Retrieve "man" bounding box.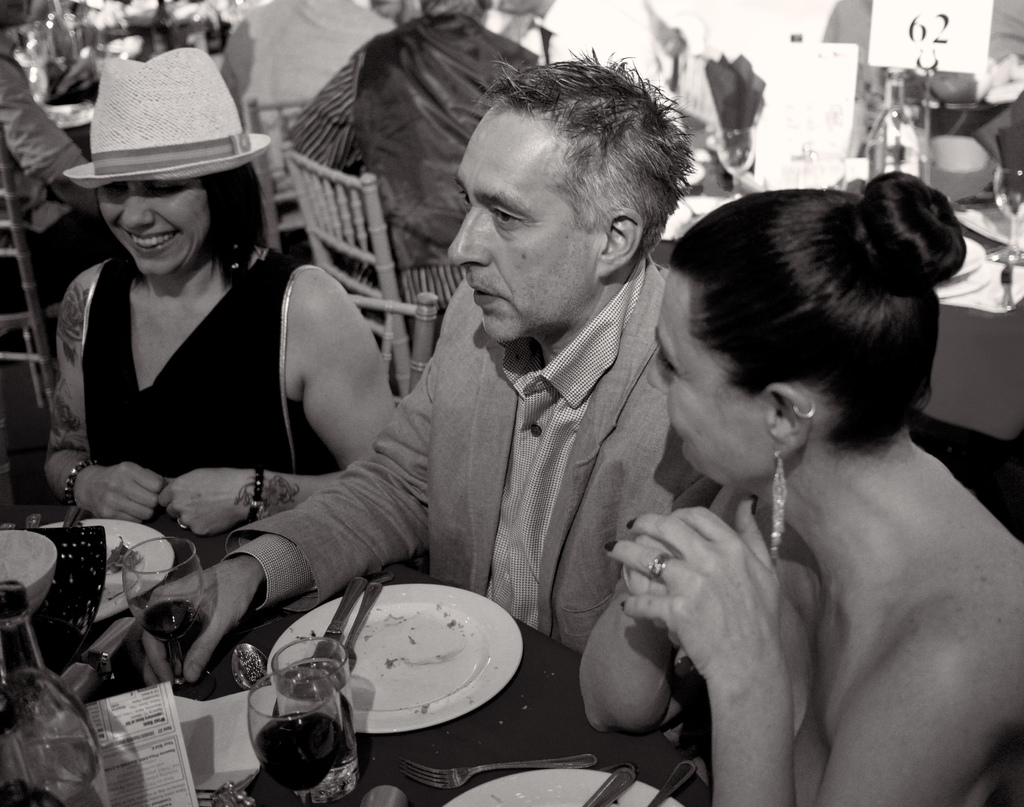
Bounding box: box=[276, 0, 569, 339].
